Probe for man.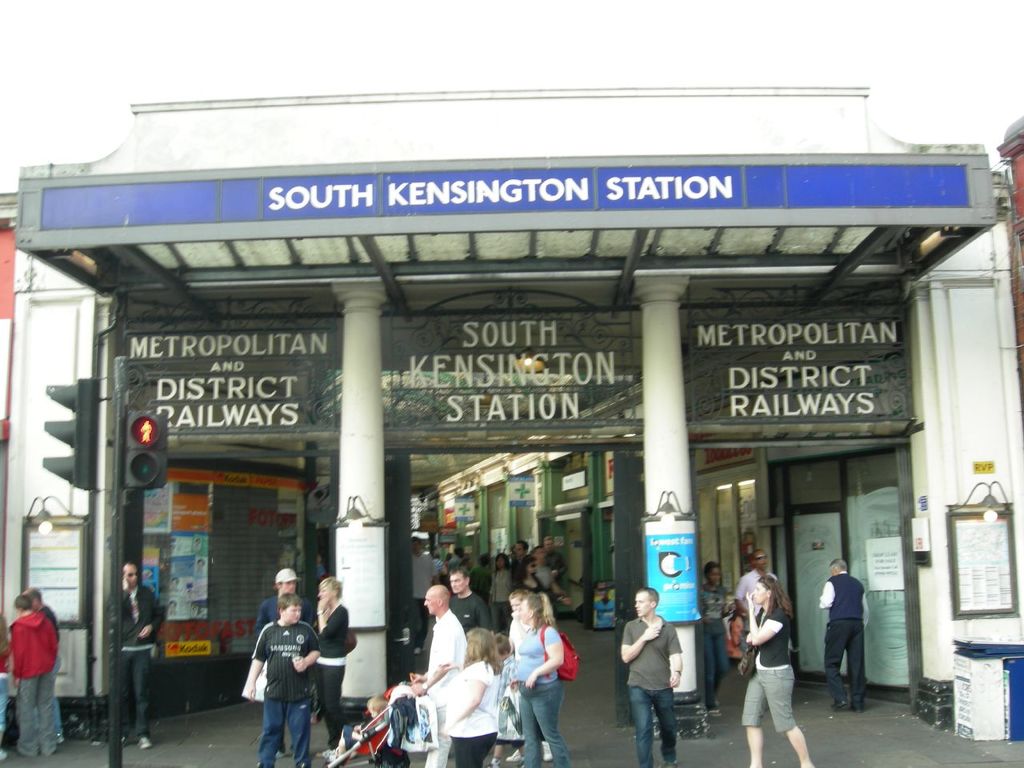
Probe result: select_region(252, 568, 322, 756).
